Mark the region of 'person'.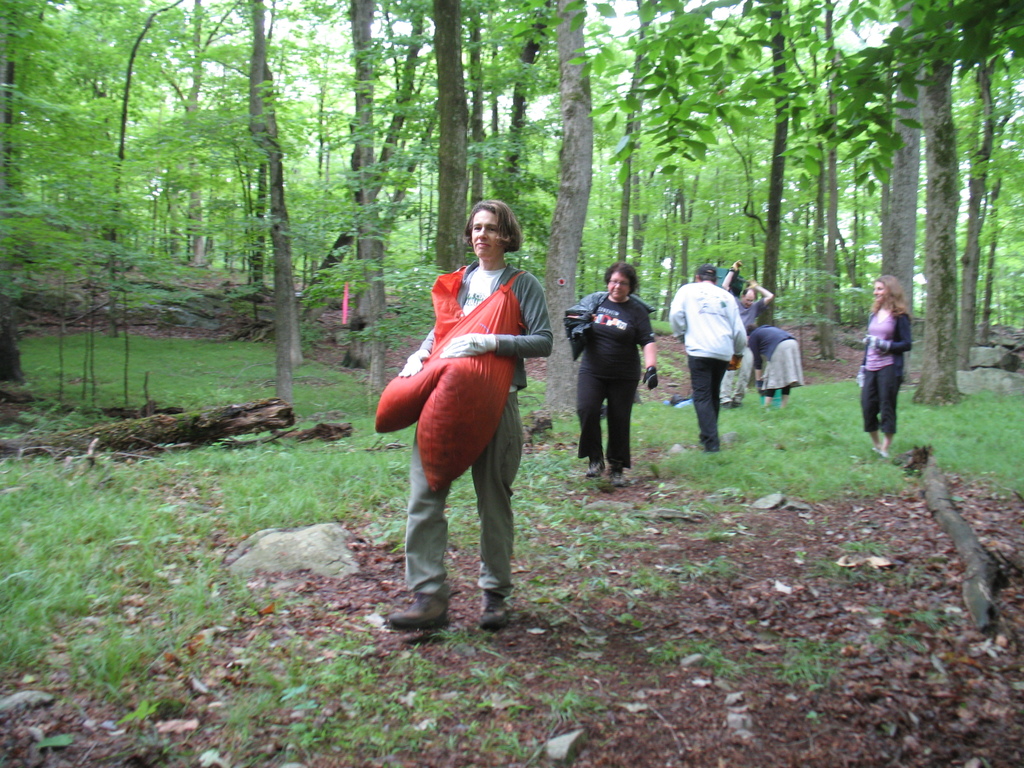
Region: [724,262,769,410].
